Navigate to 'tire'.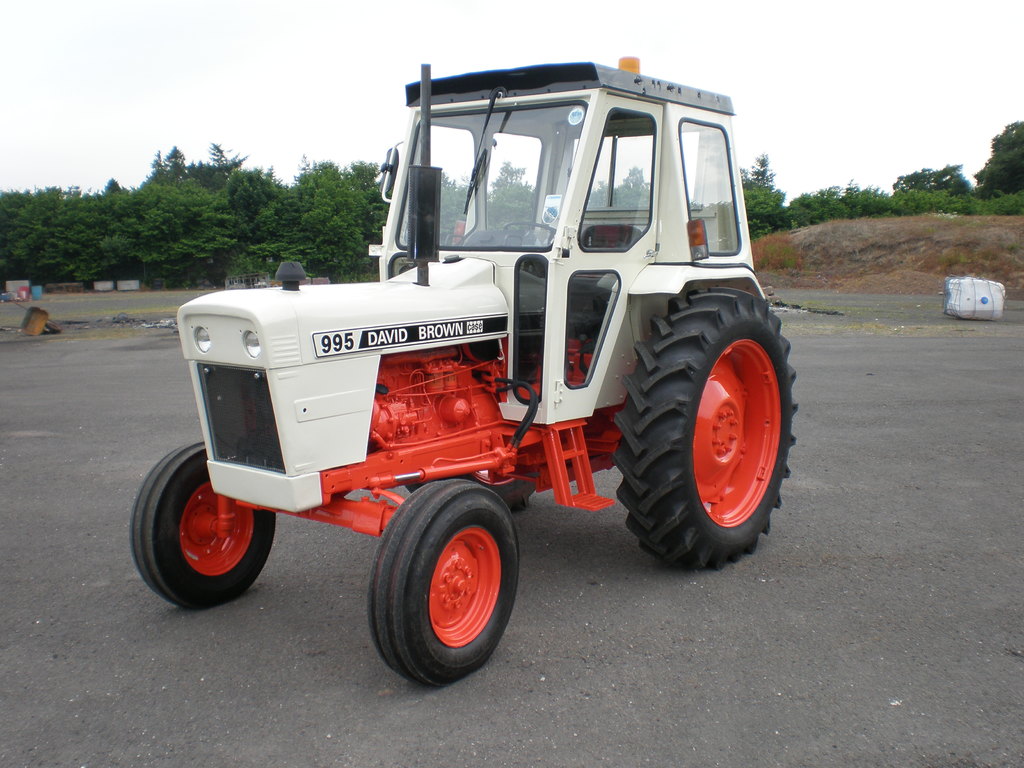
Navigation target: 614, 305, 792, 585.
